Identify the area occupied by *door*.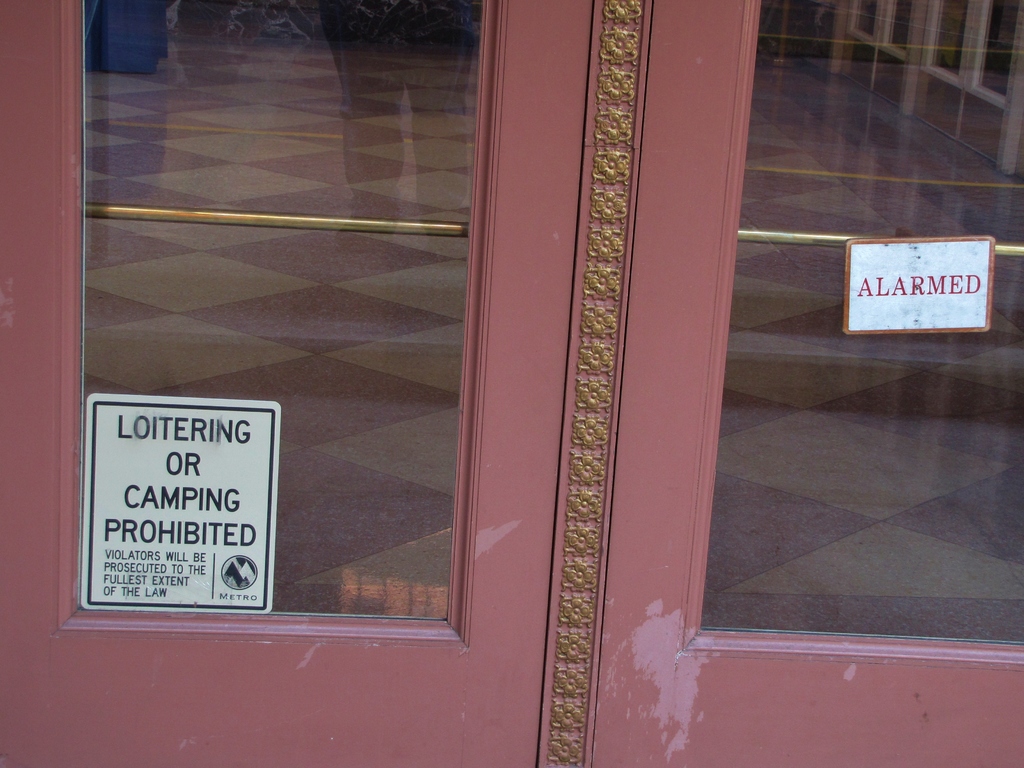
Area: [left=0, top=27, right=647, bottom=767].
